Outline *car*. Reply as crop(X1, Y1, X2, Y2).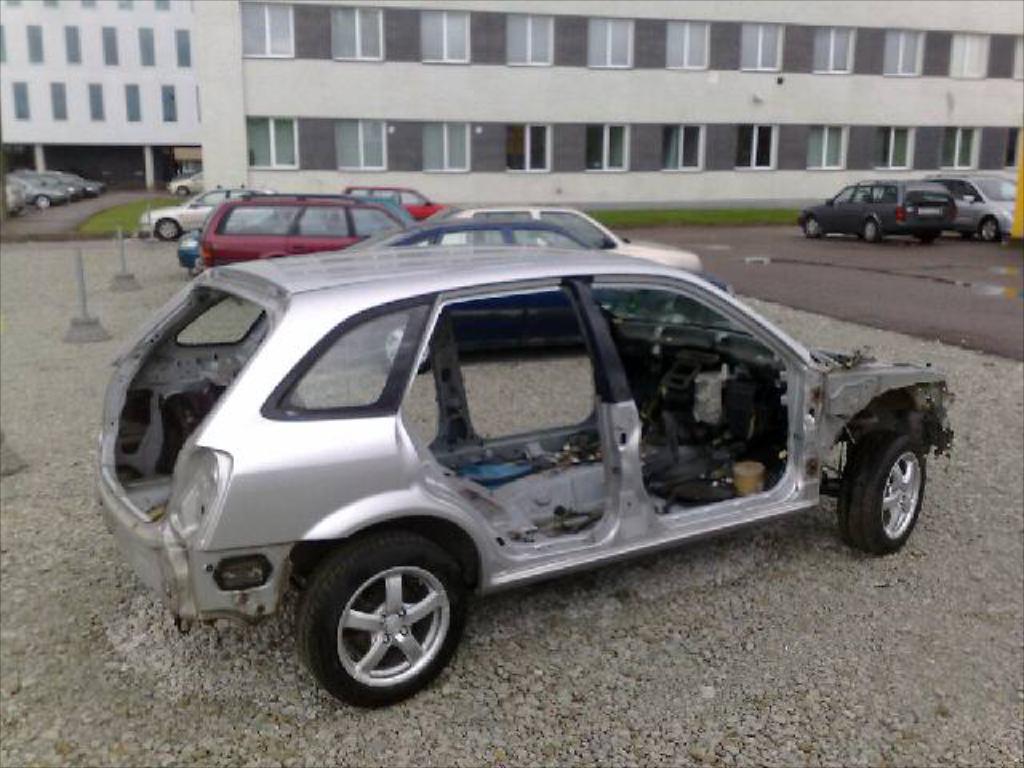
crop(45, 166, 106, 195).
